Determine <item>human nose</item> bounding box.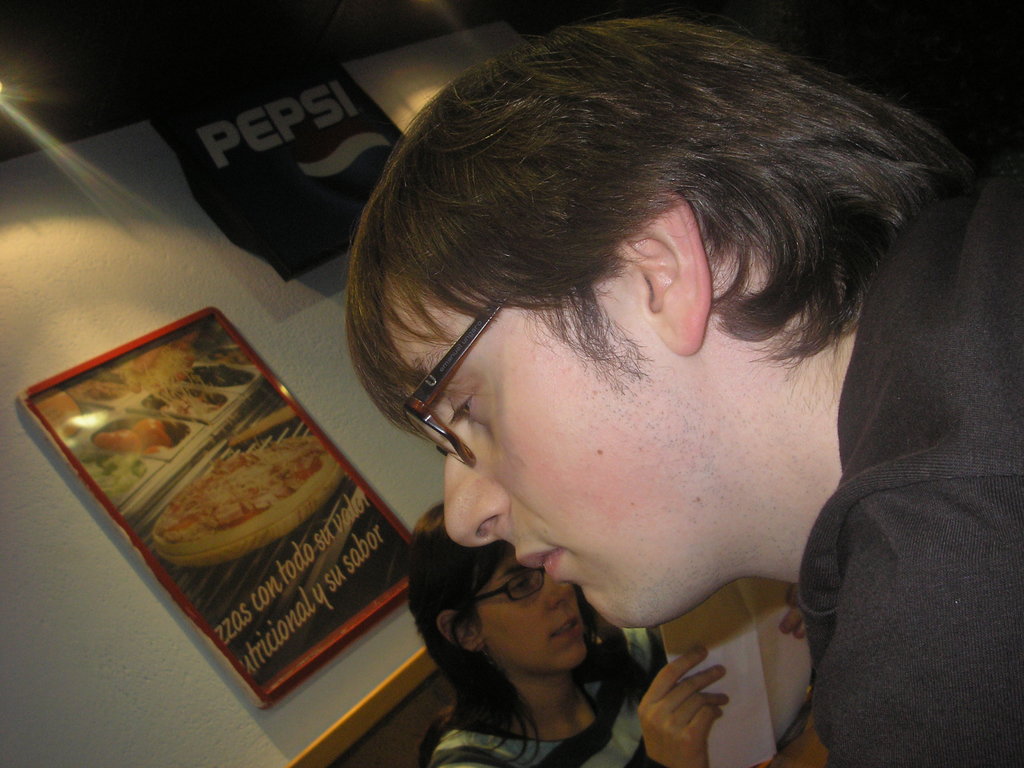
Determined: box=[439, 442, 511, 544].
